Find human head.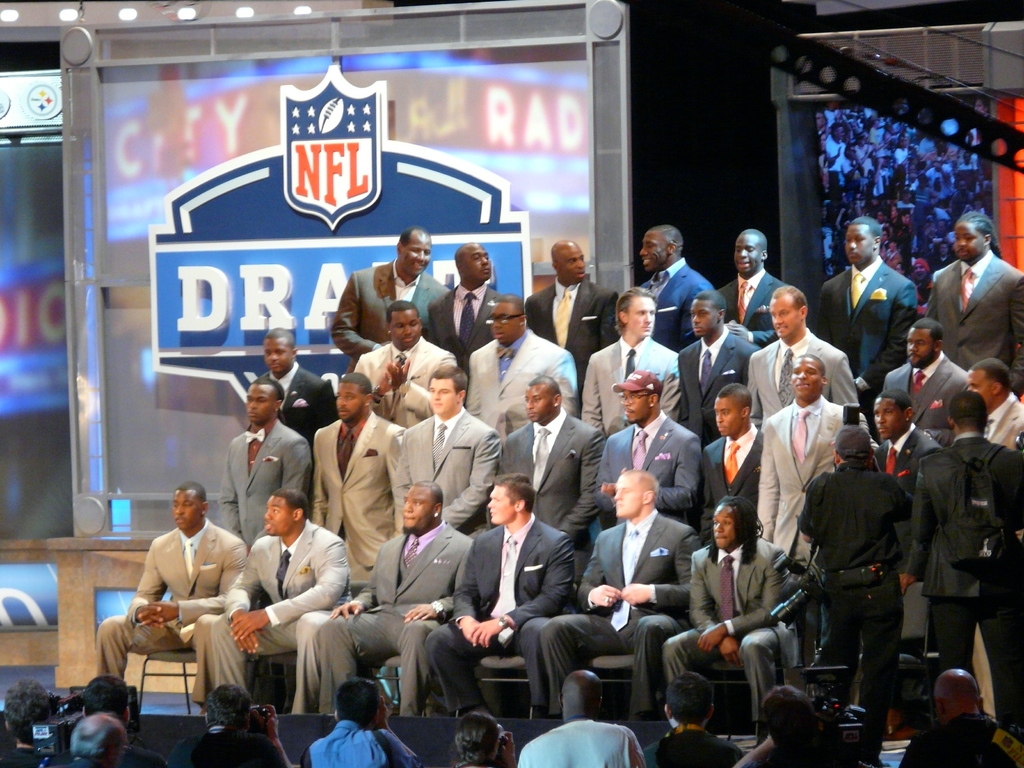
620/373/668/420.
